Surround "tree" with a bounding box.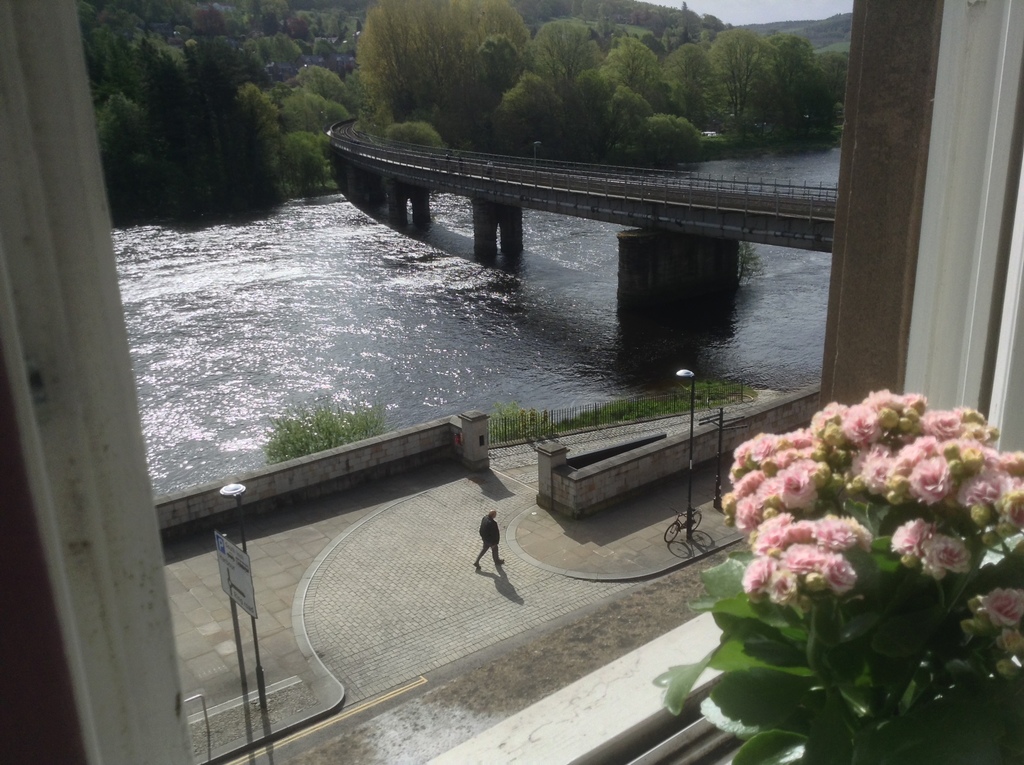
locate(282, 84, 364, 150).
